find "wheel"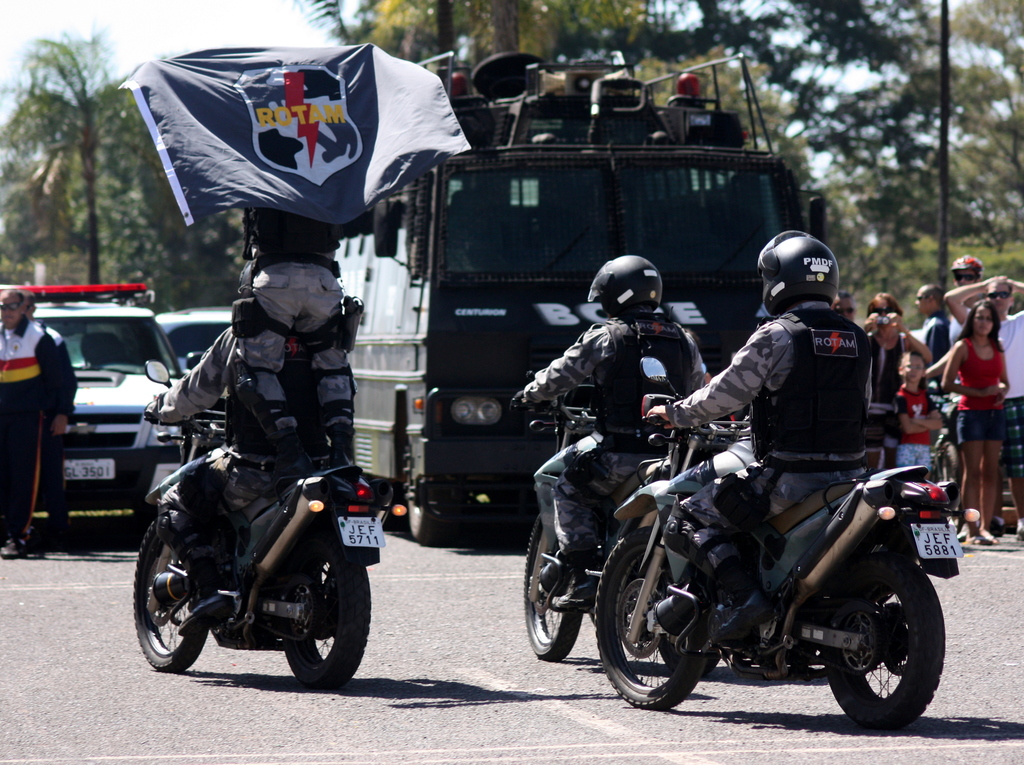
826, 562, 943, 732
